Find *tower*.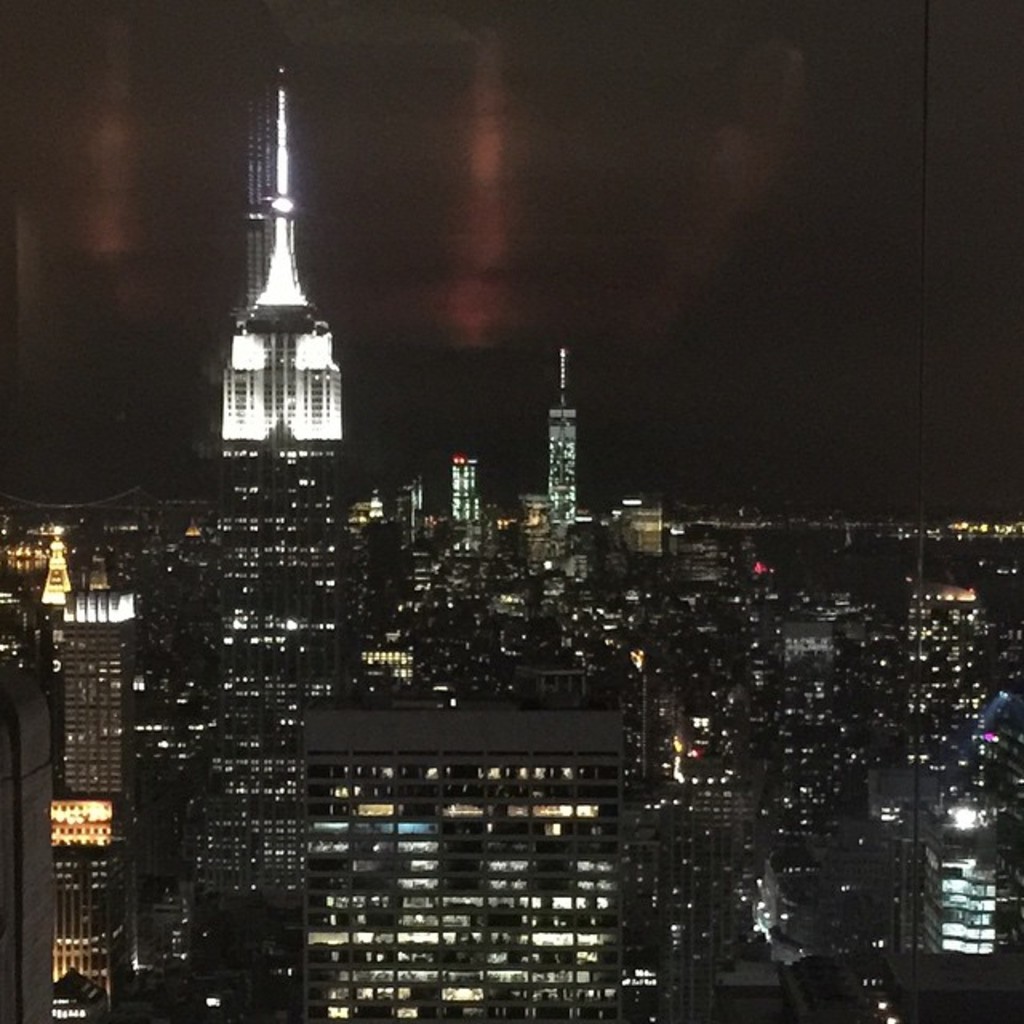
Rect(43, 554, 138, 1018).
